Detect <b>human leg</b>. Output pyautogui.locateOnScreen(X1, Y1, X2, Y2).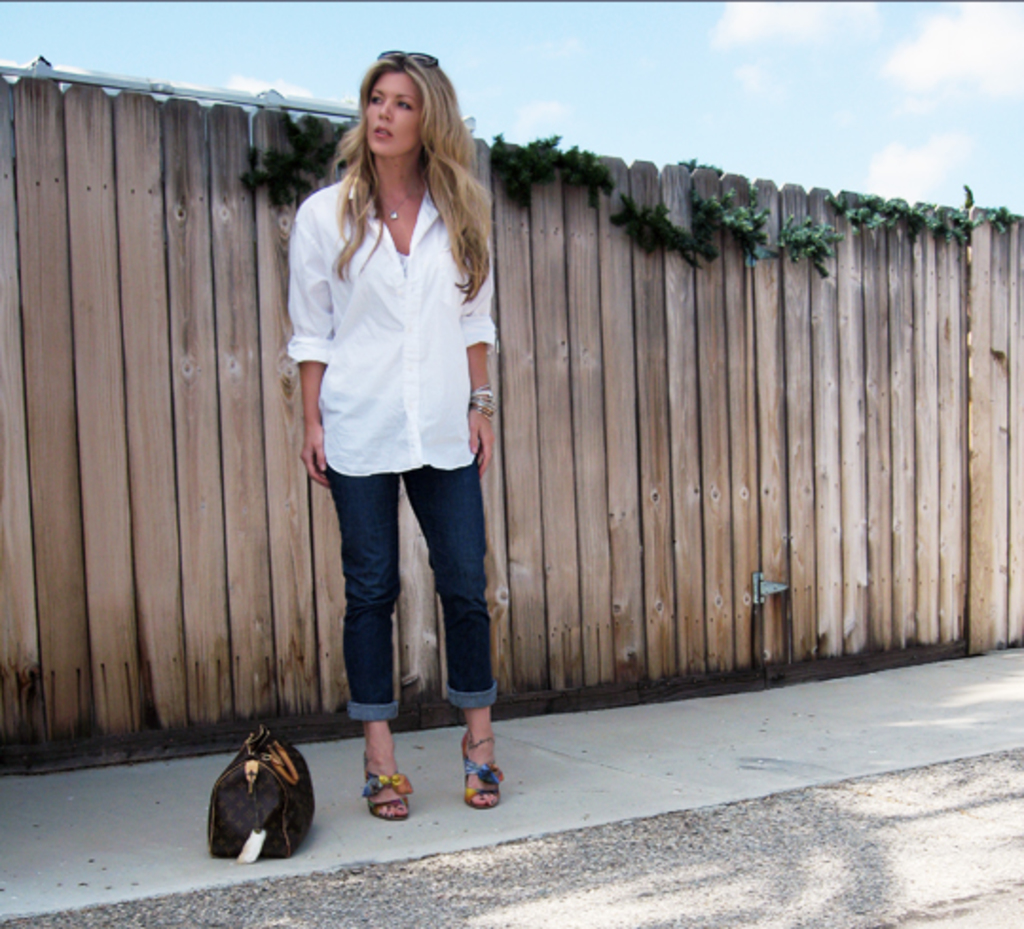
pyautogui.locateOnScreen(398, 468, 499, 802).
